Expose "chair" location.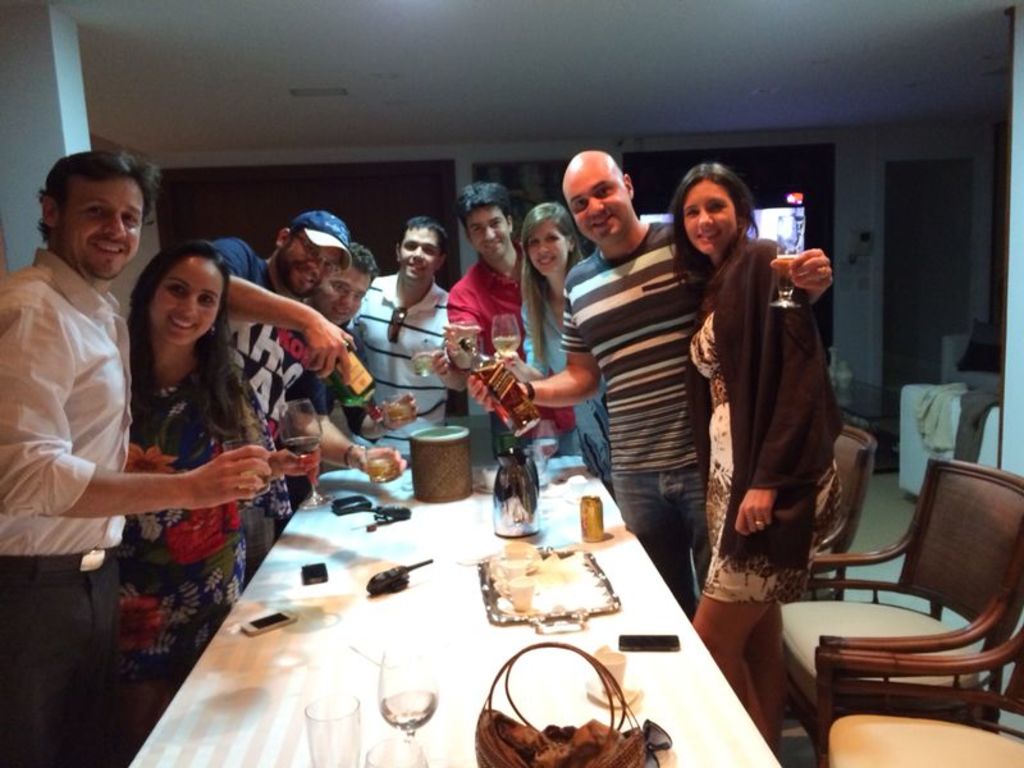
Exposed at <bbox>810, 631, 1023, 767</bbox>.
